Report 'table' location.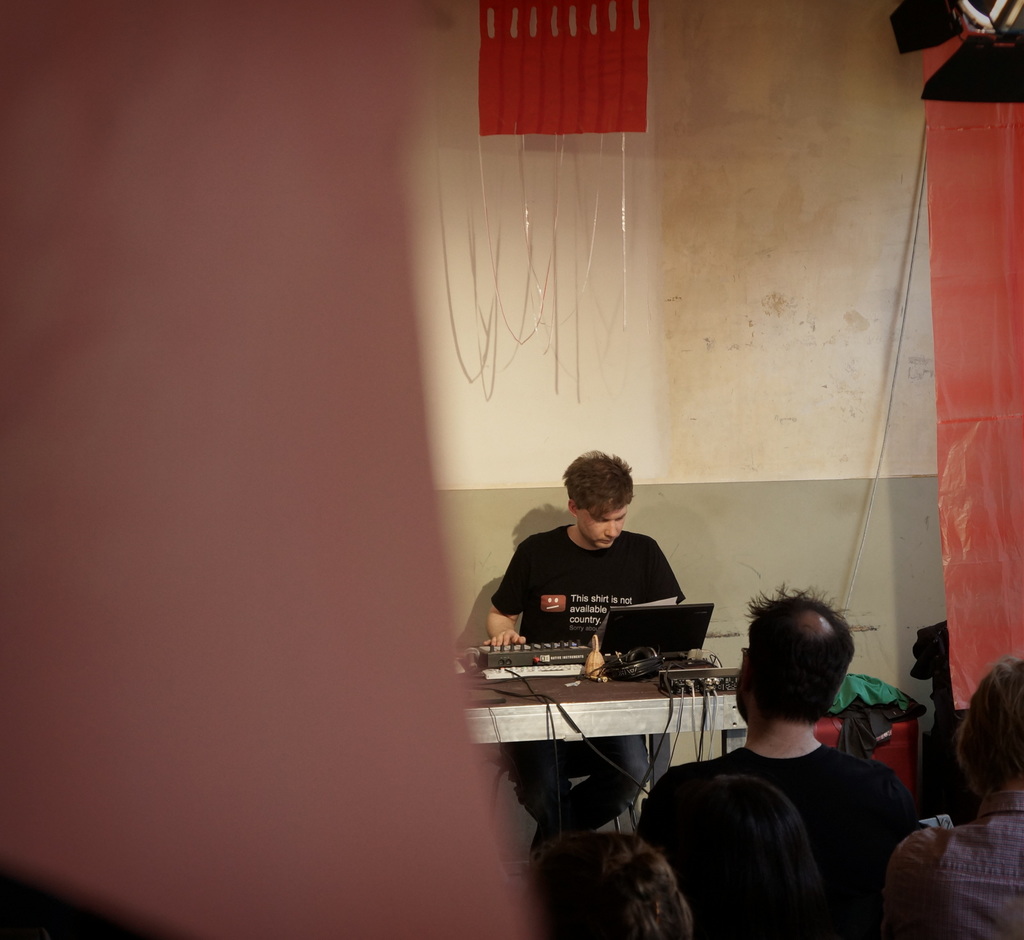
Report: {"x1": 451, "y1": 650, "x2": 748, "y2": 786}.
